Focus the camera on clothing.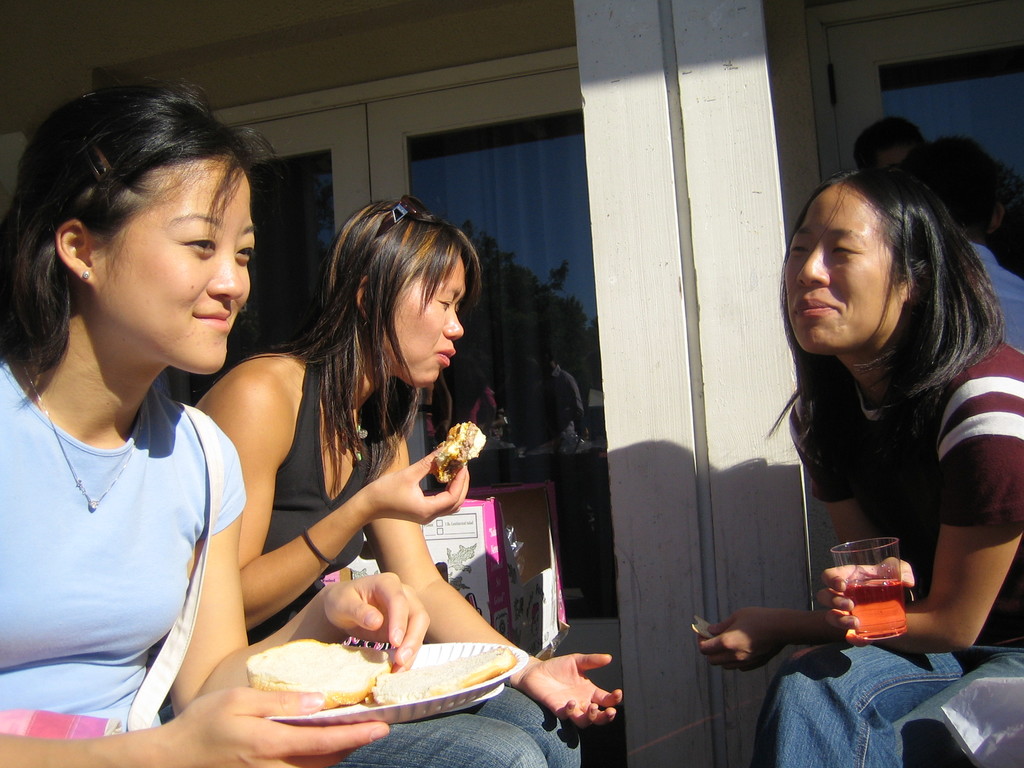
Focus region: BBox(741, 340, 1023, 767).
